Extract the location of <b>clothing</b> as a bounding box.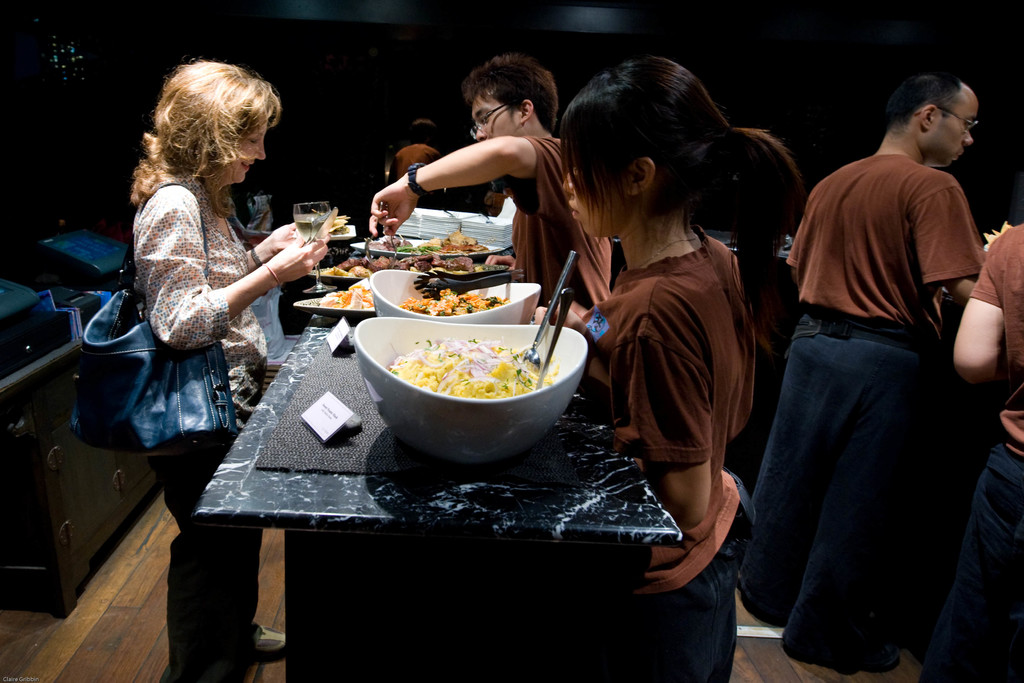
{"left": 144, "top": 360, "right": 263, "bottom": 682}.
